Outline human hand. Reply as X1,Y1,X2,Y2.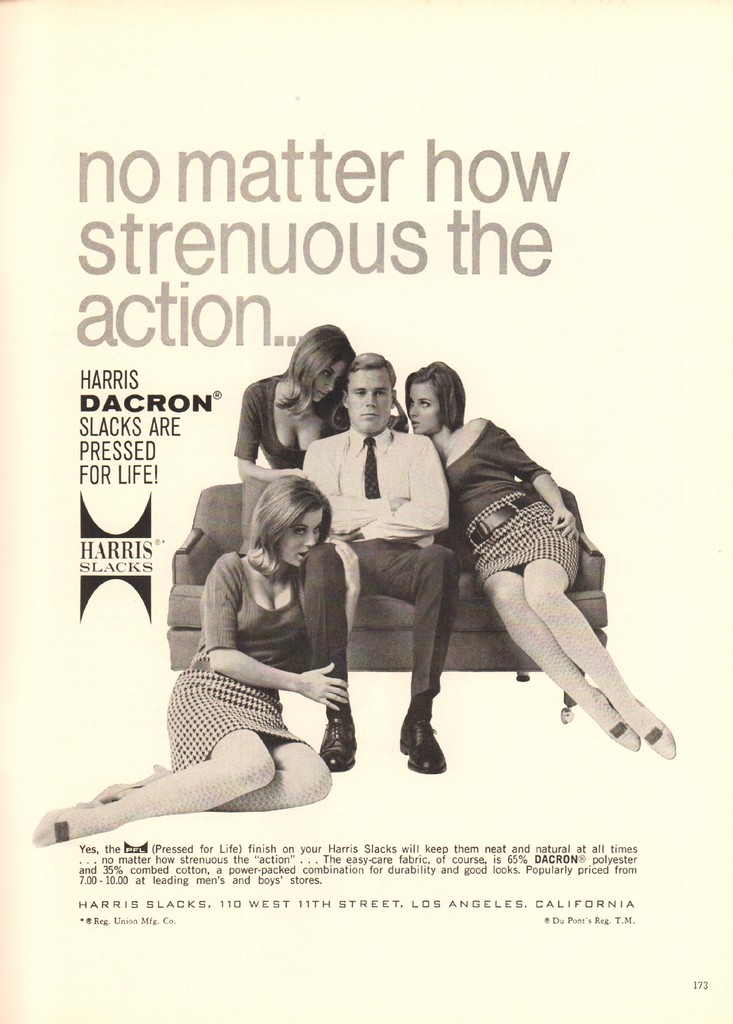
298,659,352,716.
